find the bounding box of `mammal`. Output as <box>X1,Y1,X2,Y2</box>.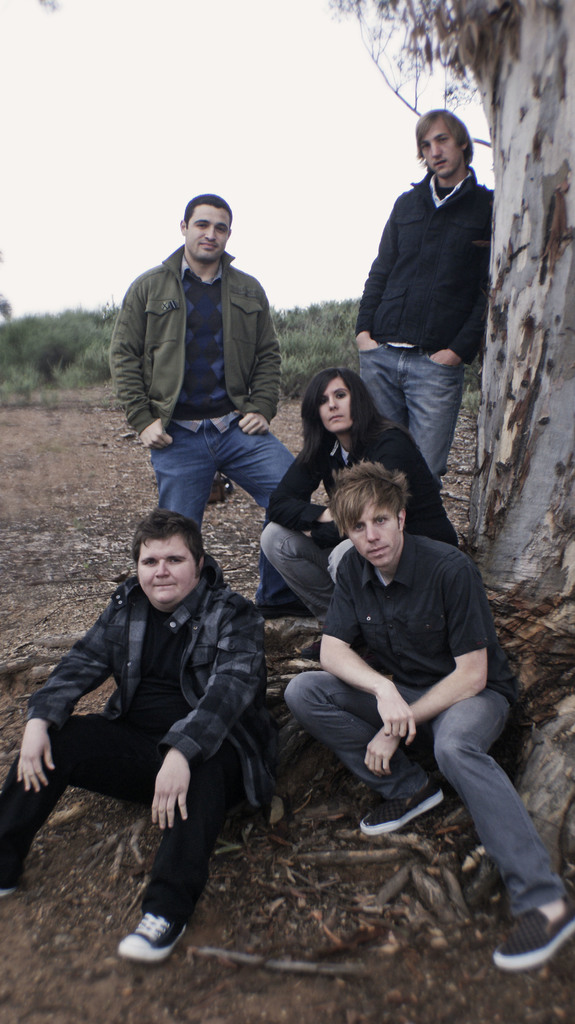
<box>281,472,574,967</box>.
